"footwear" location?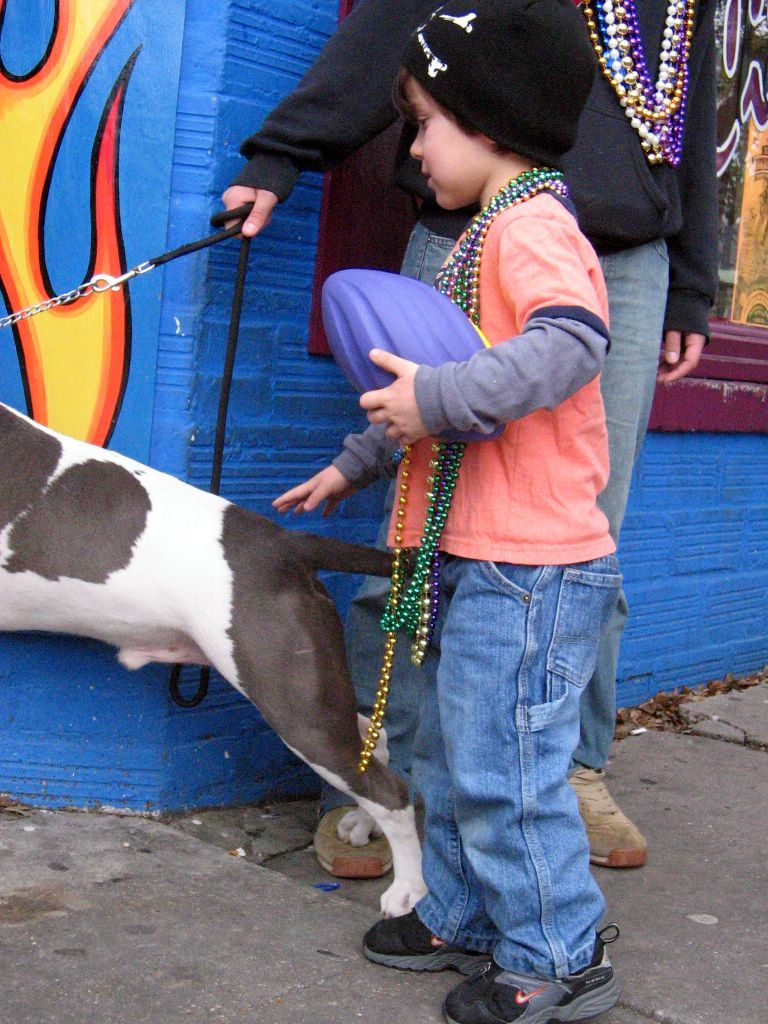
373/905/480/980
